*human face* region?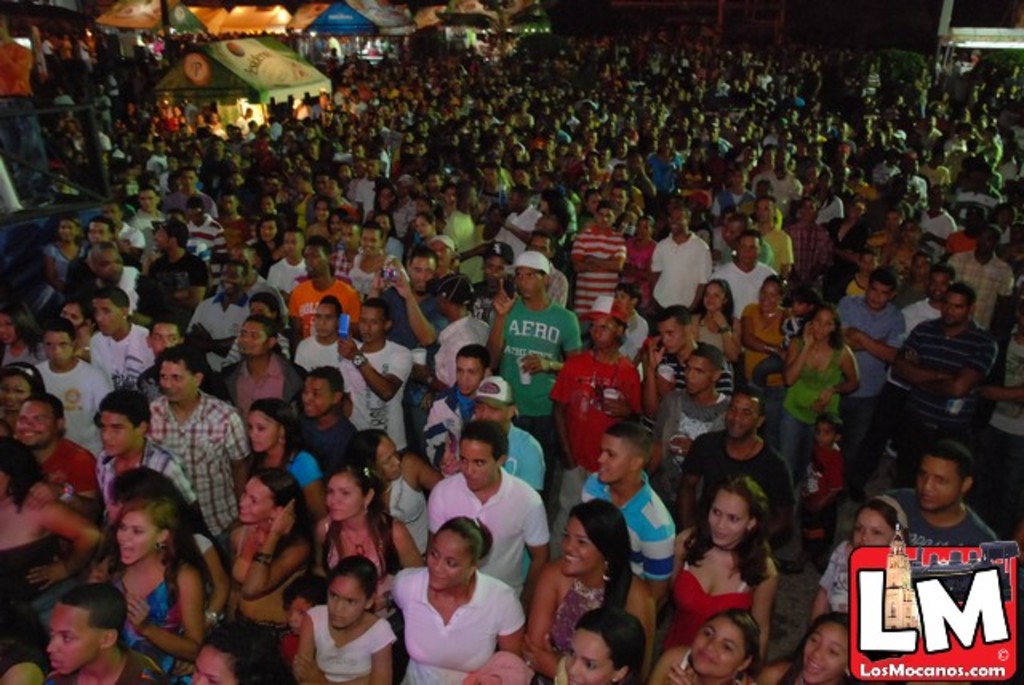
box(19, 402, 56, 445)
